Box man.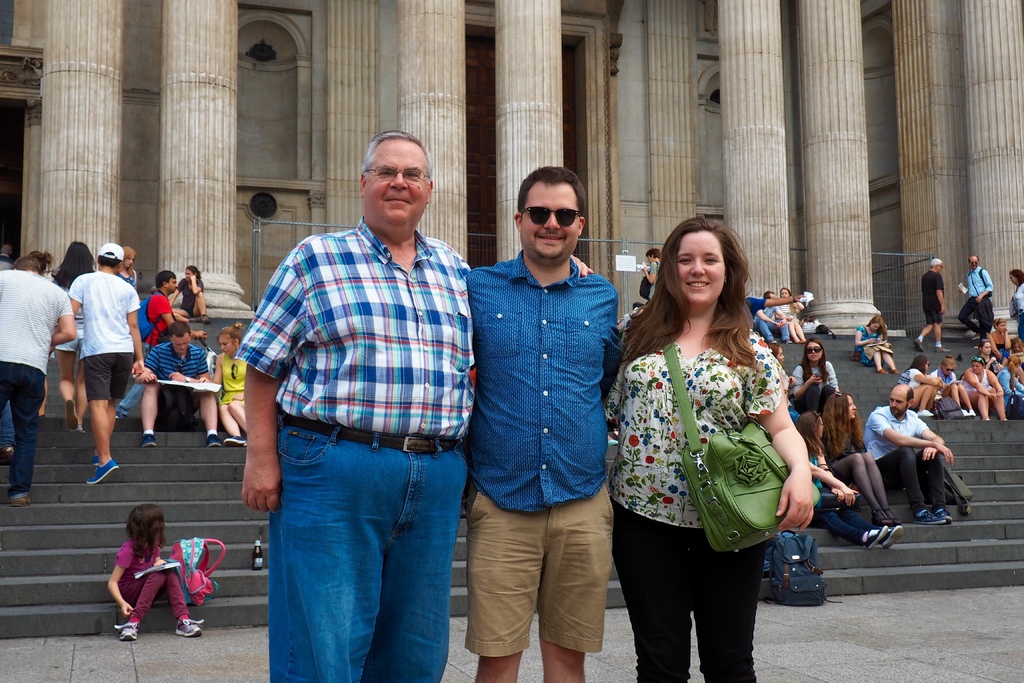
{"left": 240, "top": 130, "right": 591, "bottom": 682}.
